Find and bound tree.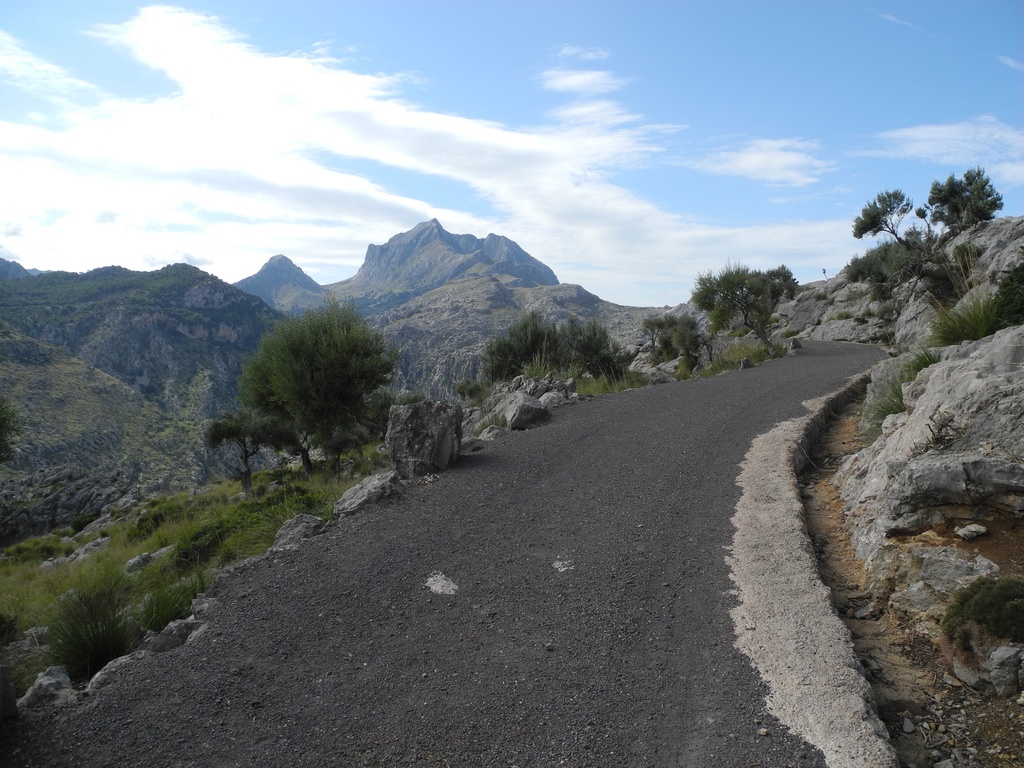
Bound: 237:345:319:475.
